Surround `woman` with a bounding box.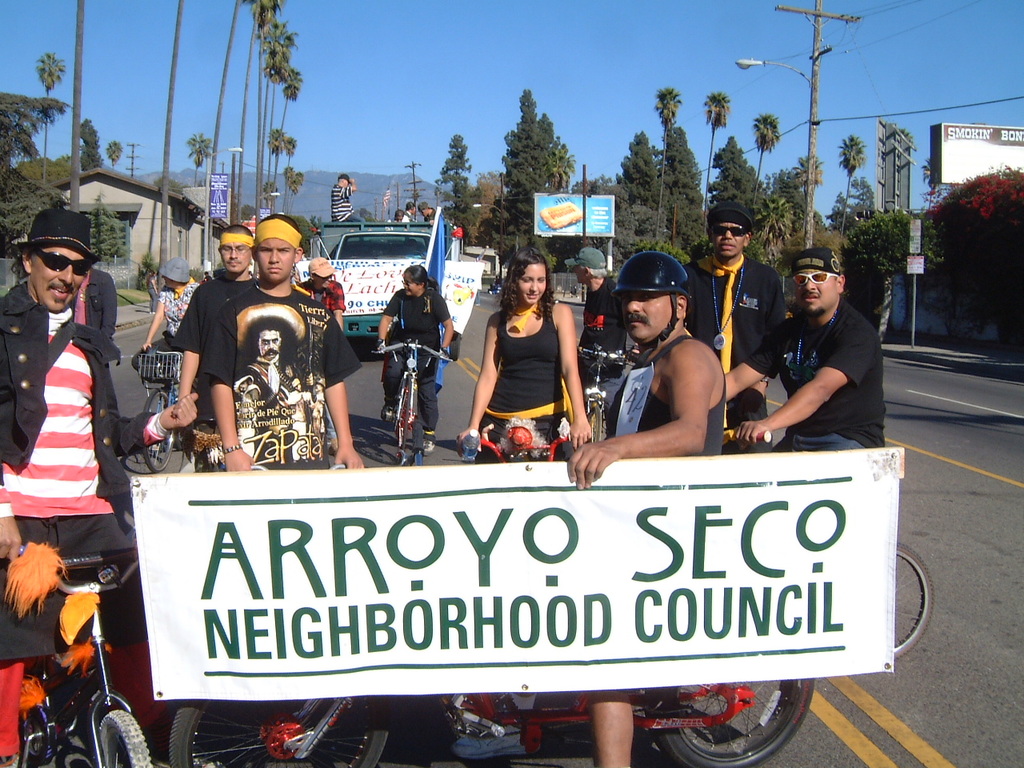
Rect(377, 262, 454, 453).
